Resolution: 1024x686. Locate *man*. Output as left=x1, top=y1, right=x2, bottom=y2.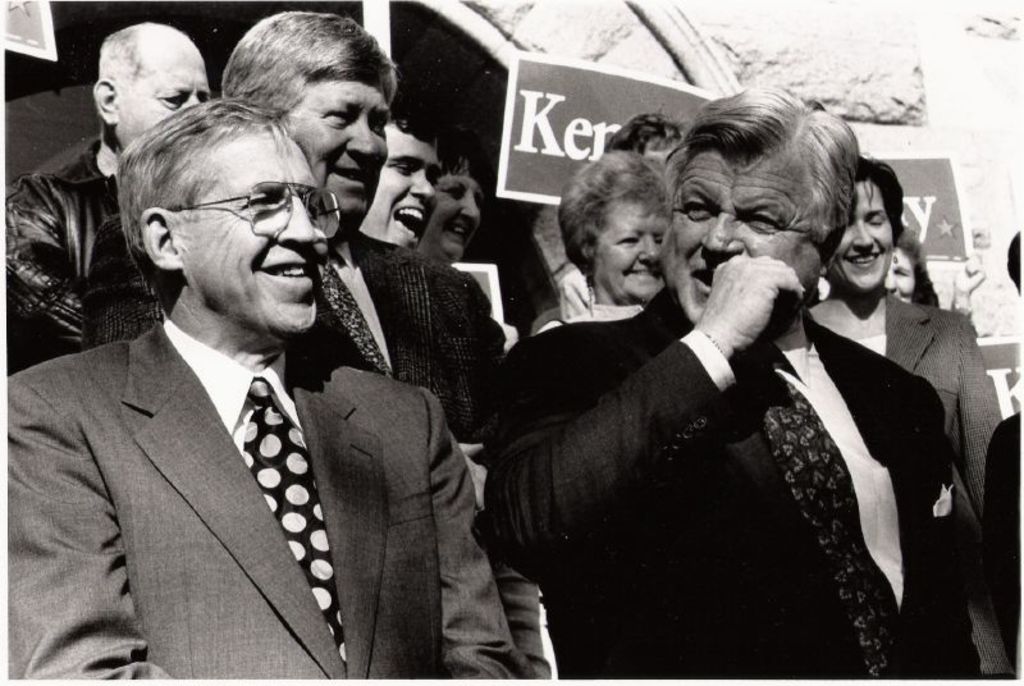
left=6, top=22, right=211, bottom=384.
